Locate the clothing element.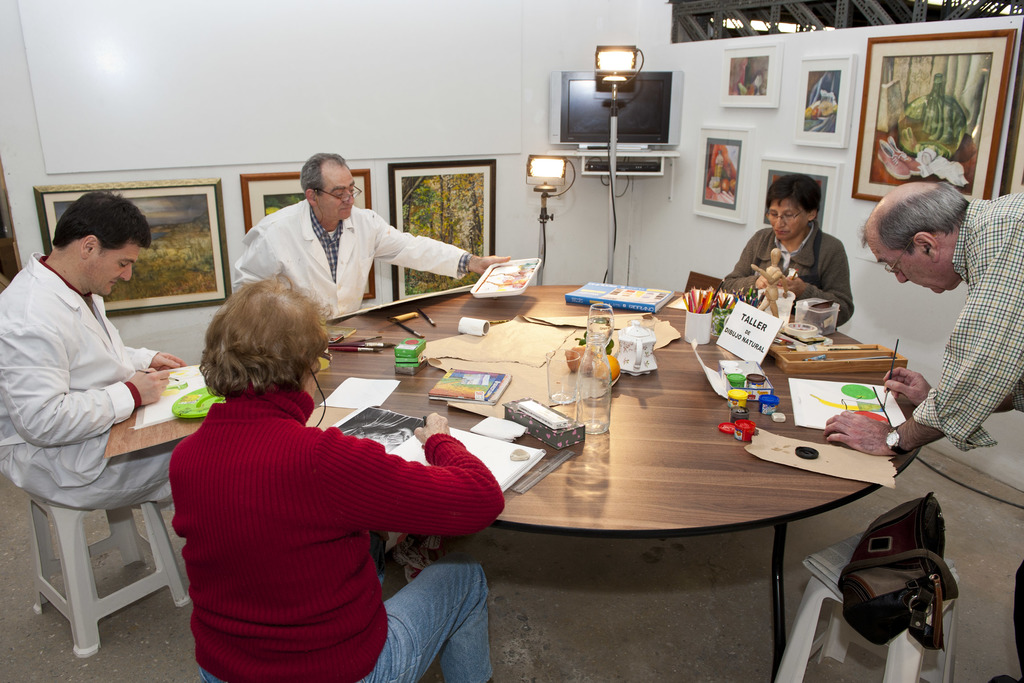
Element bbox: [239,202,484,310].
